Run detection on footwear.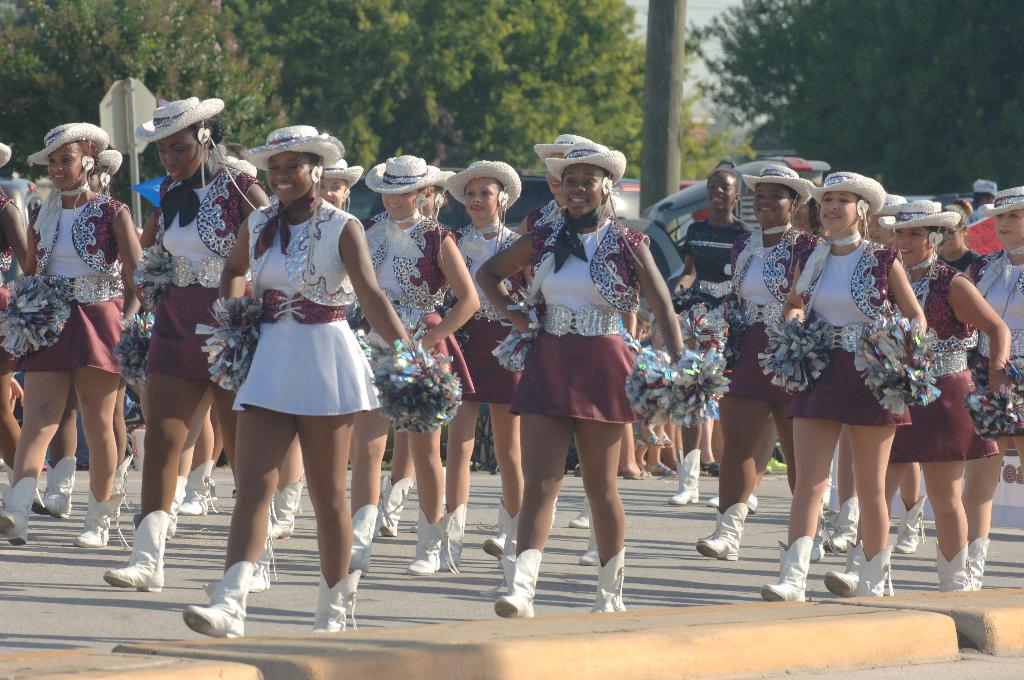
Result: 269:480:308:534.
